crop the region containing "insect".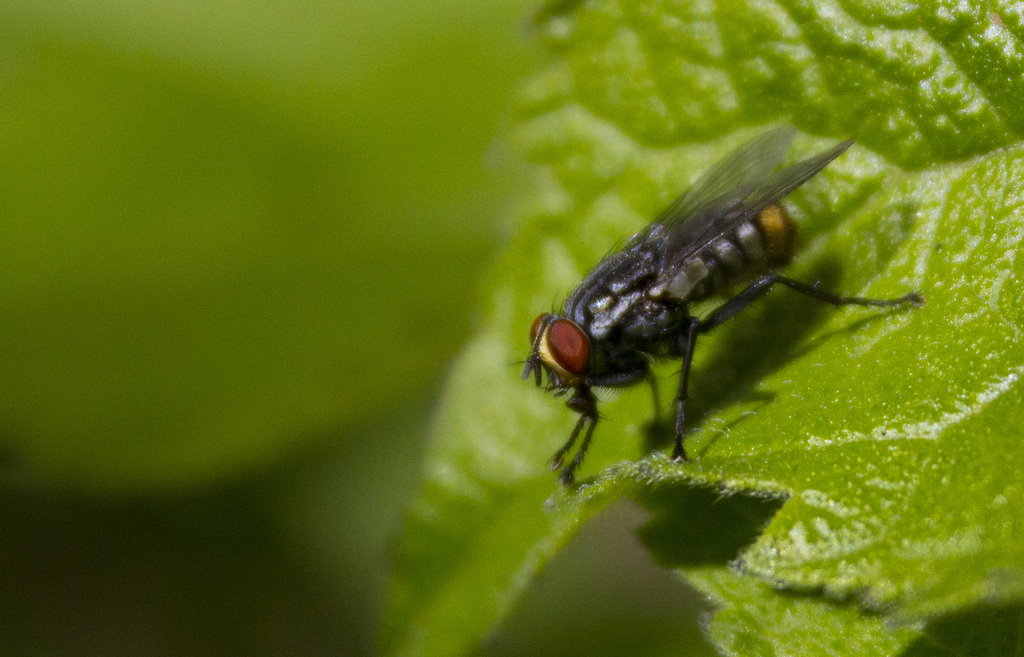
Crop region: 499,117,938,489.
